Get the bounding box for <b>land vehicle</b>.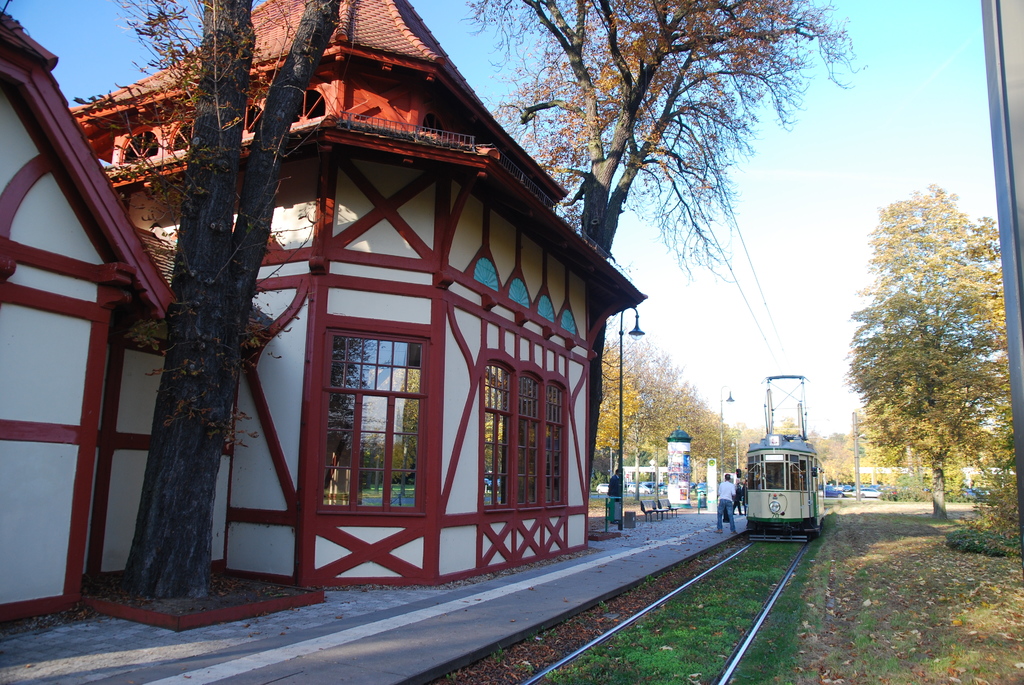
pyautogui.locateOnScreen(676, 479, 707, 494).
